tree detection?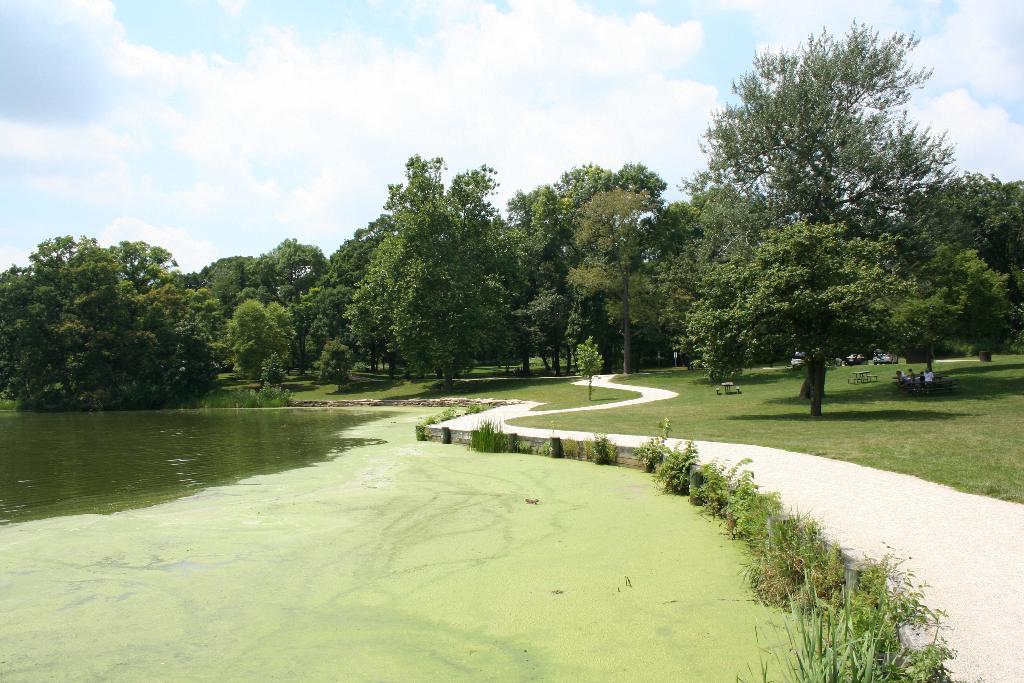
select_region(963, 160, 1023, 352)
